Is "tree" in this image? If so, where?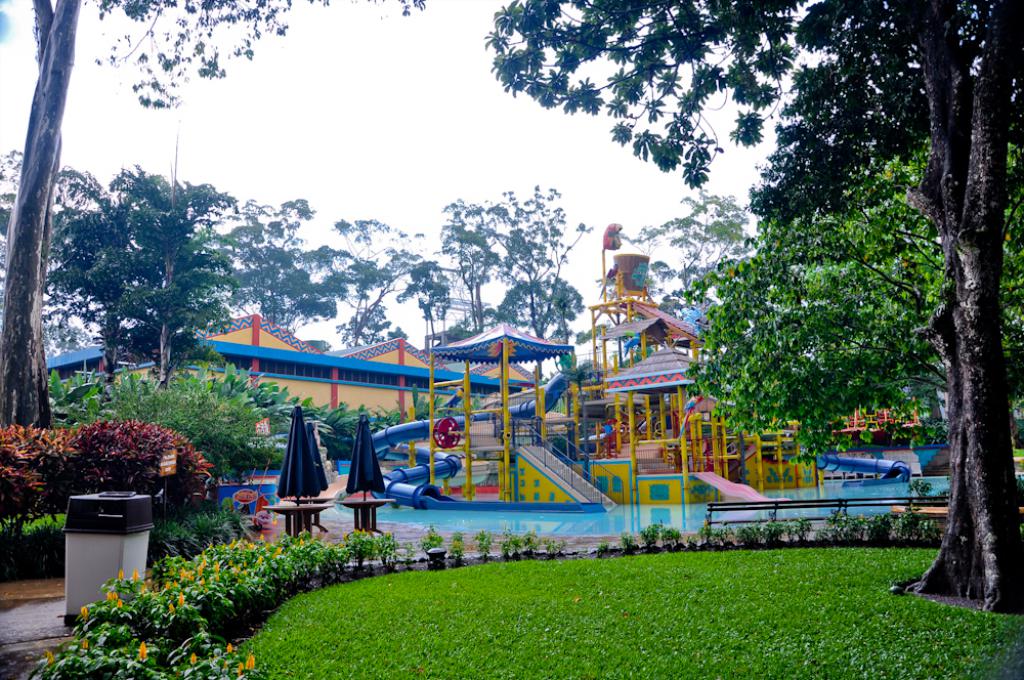
Yes, at box(627, 181, 762, 315).
